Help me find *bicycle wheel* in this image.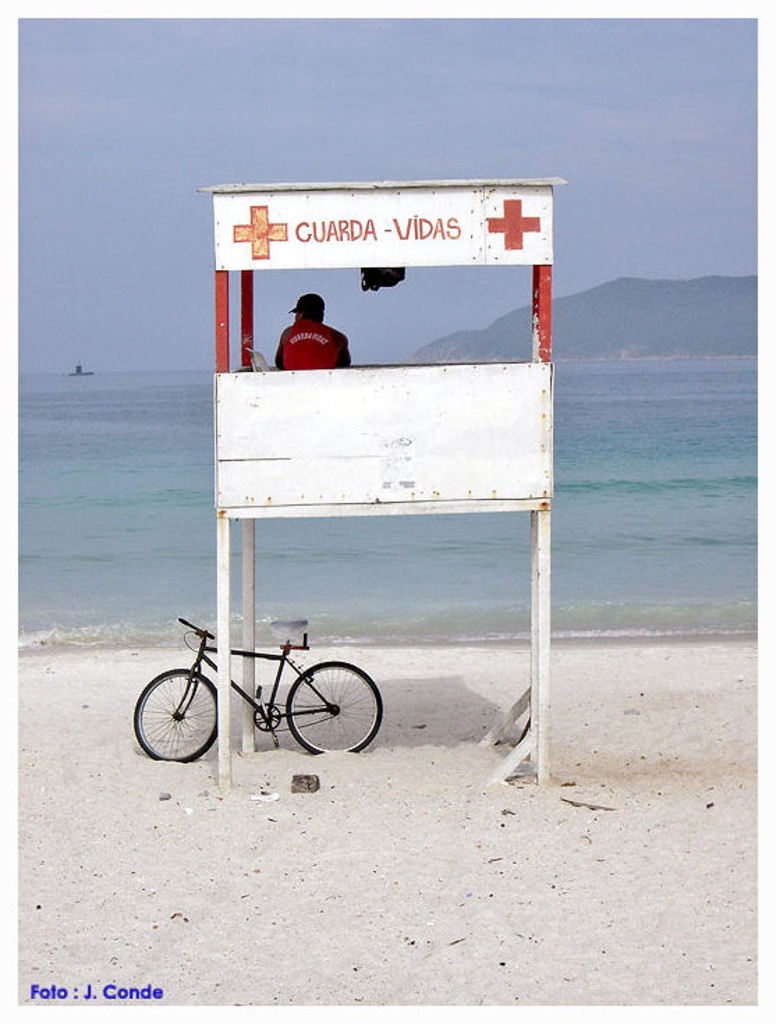
Found it: BBox(134, 666, 216, 762).
